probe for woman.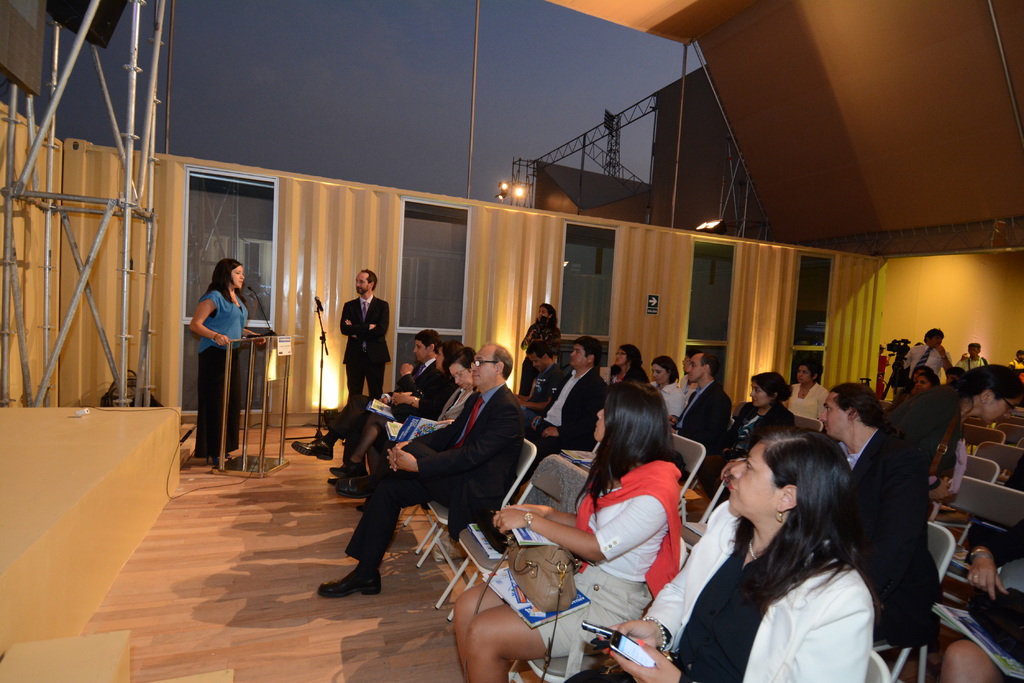
Probe result: [left=431, top=344, right=479, bottom=430].
